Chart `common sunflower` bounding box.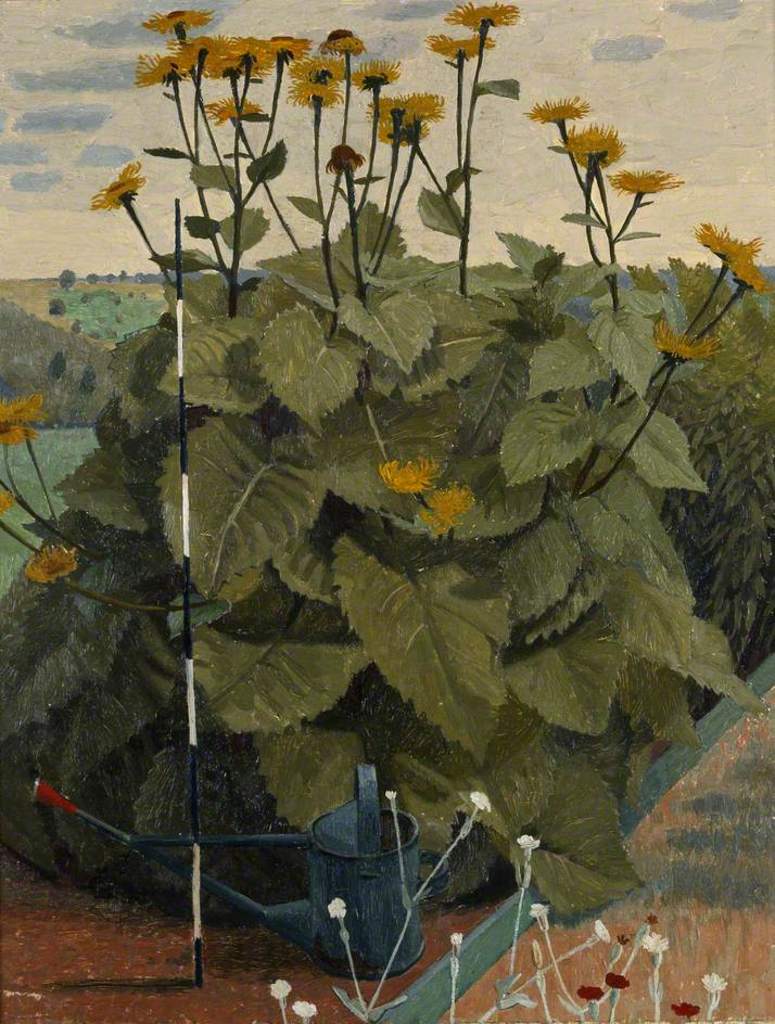
Charted: <bbox>531, 95, 587, 126</bbox>.
